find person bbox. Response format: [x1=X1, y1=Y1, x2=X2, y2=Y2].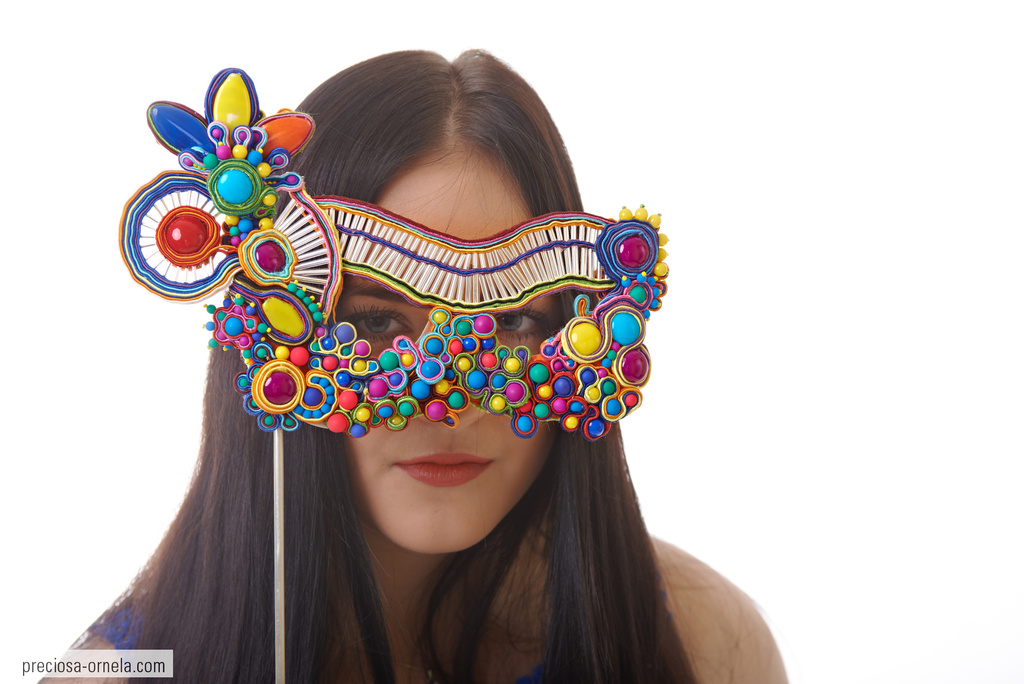
[x1=64, y1=60, x2=769, y2=683].
